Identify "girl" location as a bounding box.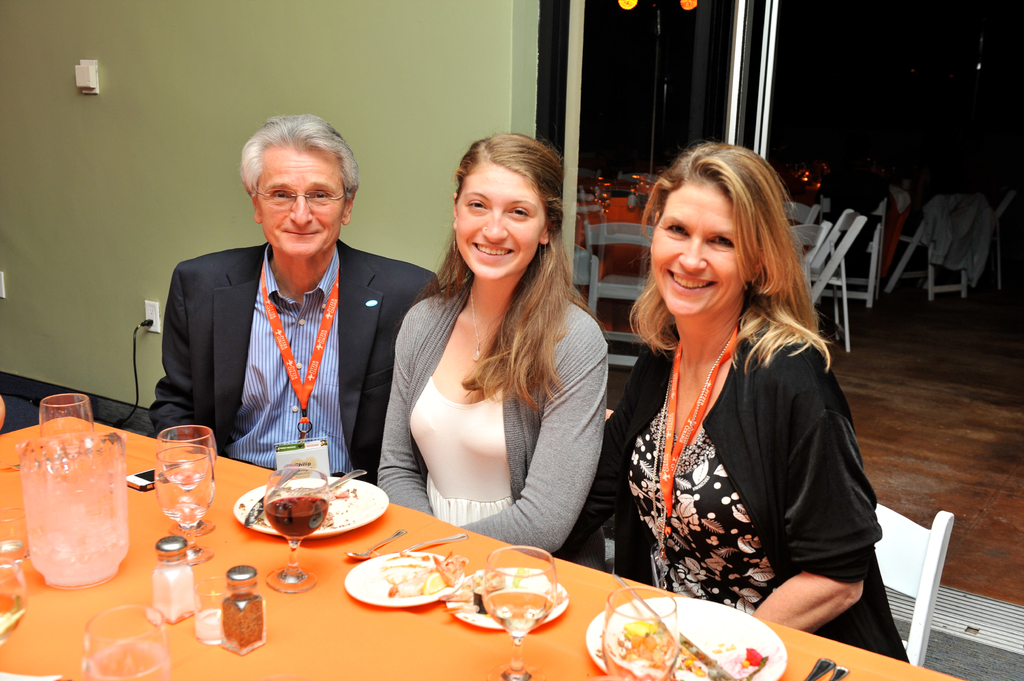
bbox(376, 134, 612, 573).
